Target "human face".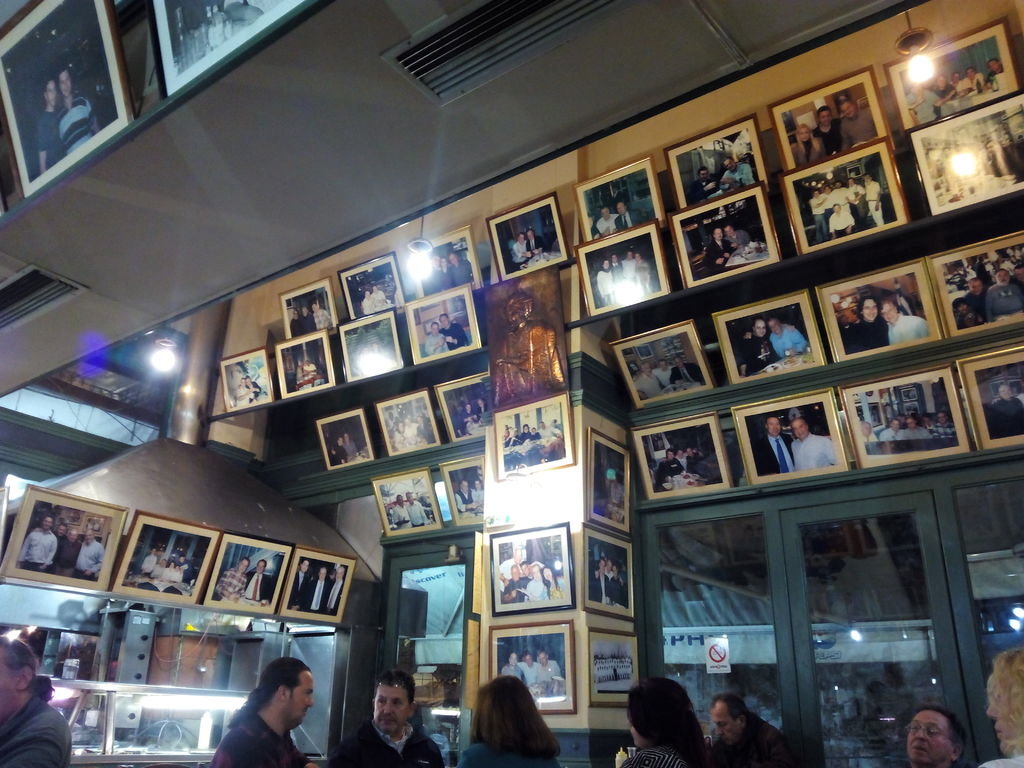
Target region: (left=985, top=701, right=1017, bottom=753).
